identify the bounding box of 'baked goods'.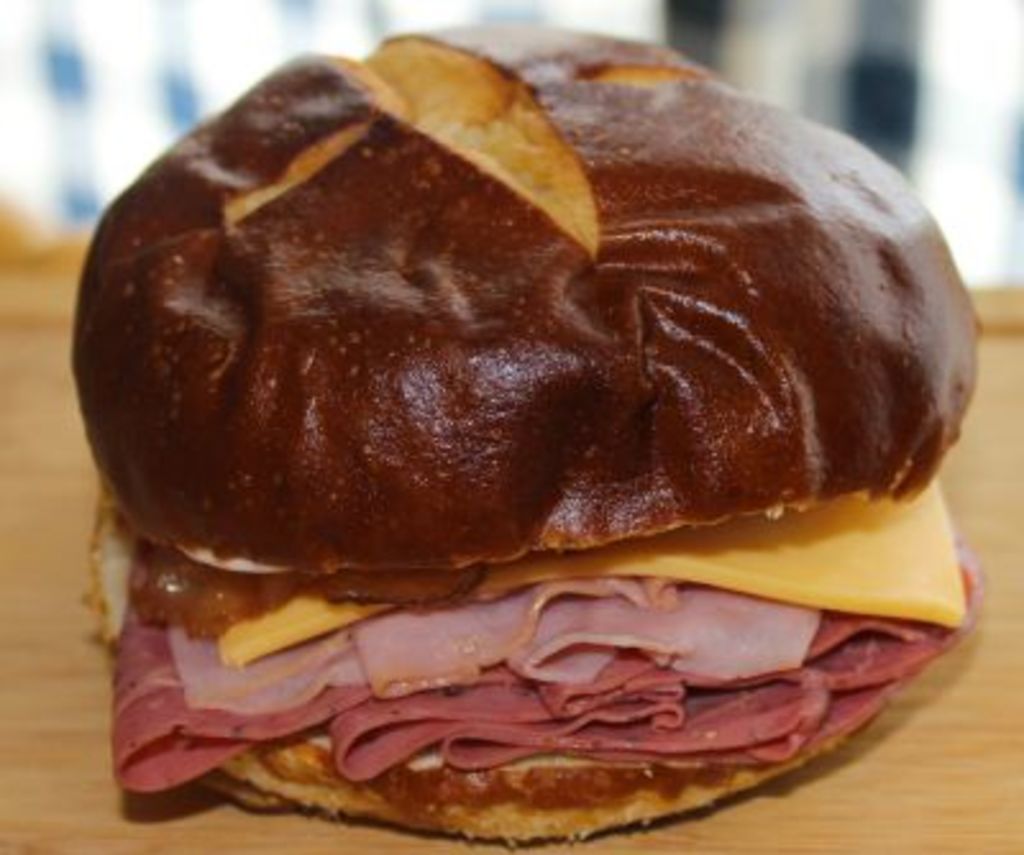
[x1=77, y1=15, x2=991, y2=842].
